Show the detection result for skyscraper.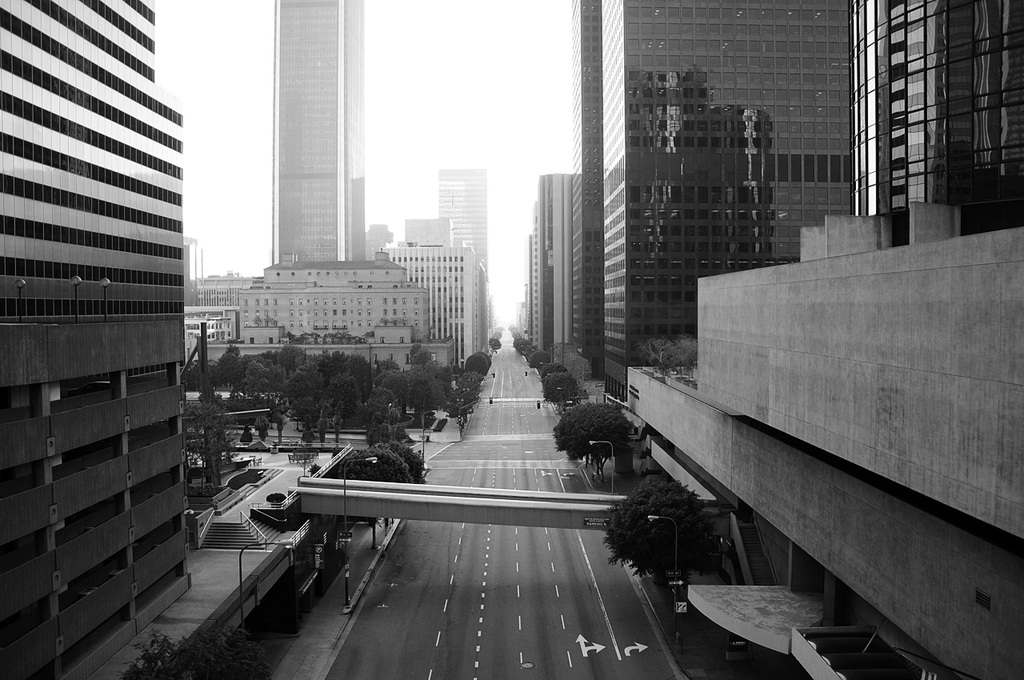
(557, 0, 605, 376).
